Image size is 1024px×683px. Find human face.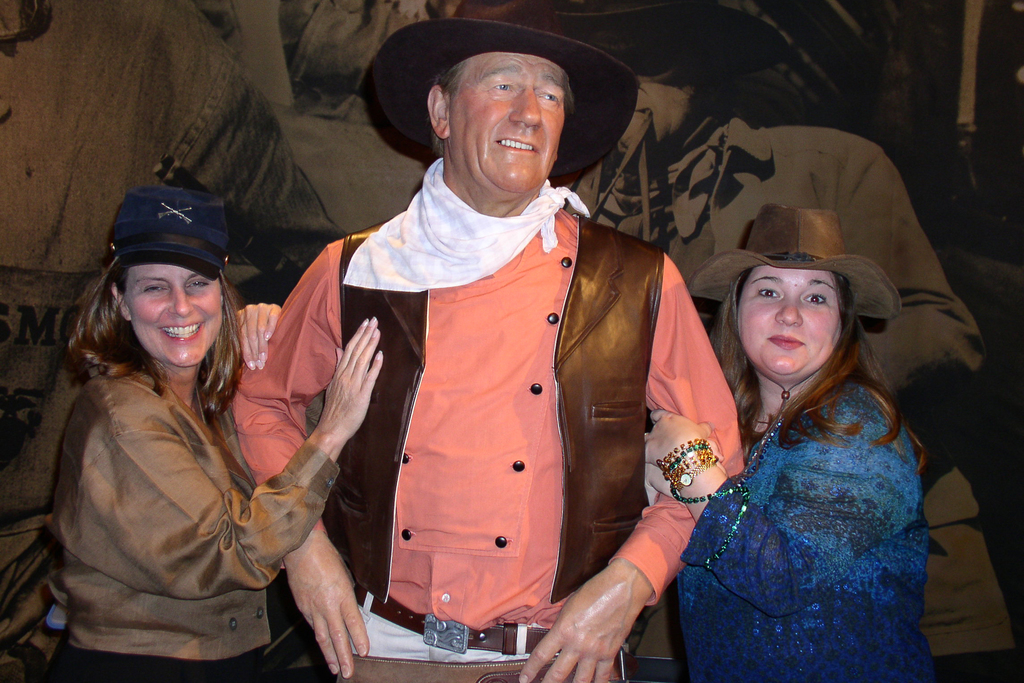
bbox(589, 17, 716, 148).
